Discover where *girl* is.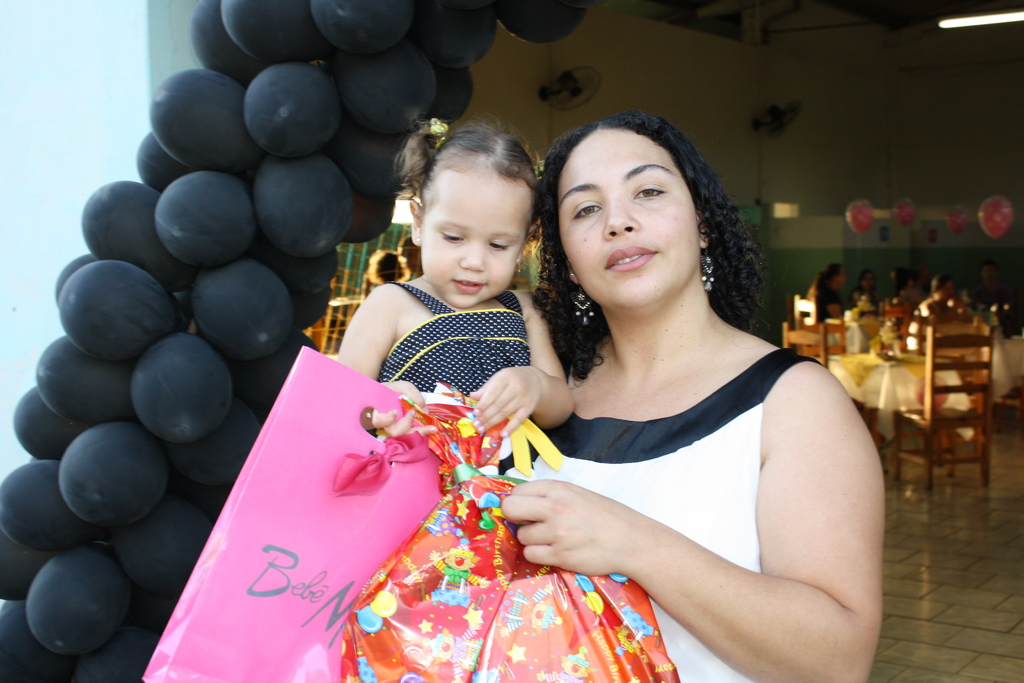
Discovered at <region>348, 114, 576, 475</region>.
